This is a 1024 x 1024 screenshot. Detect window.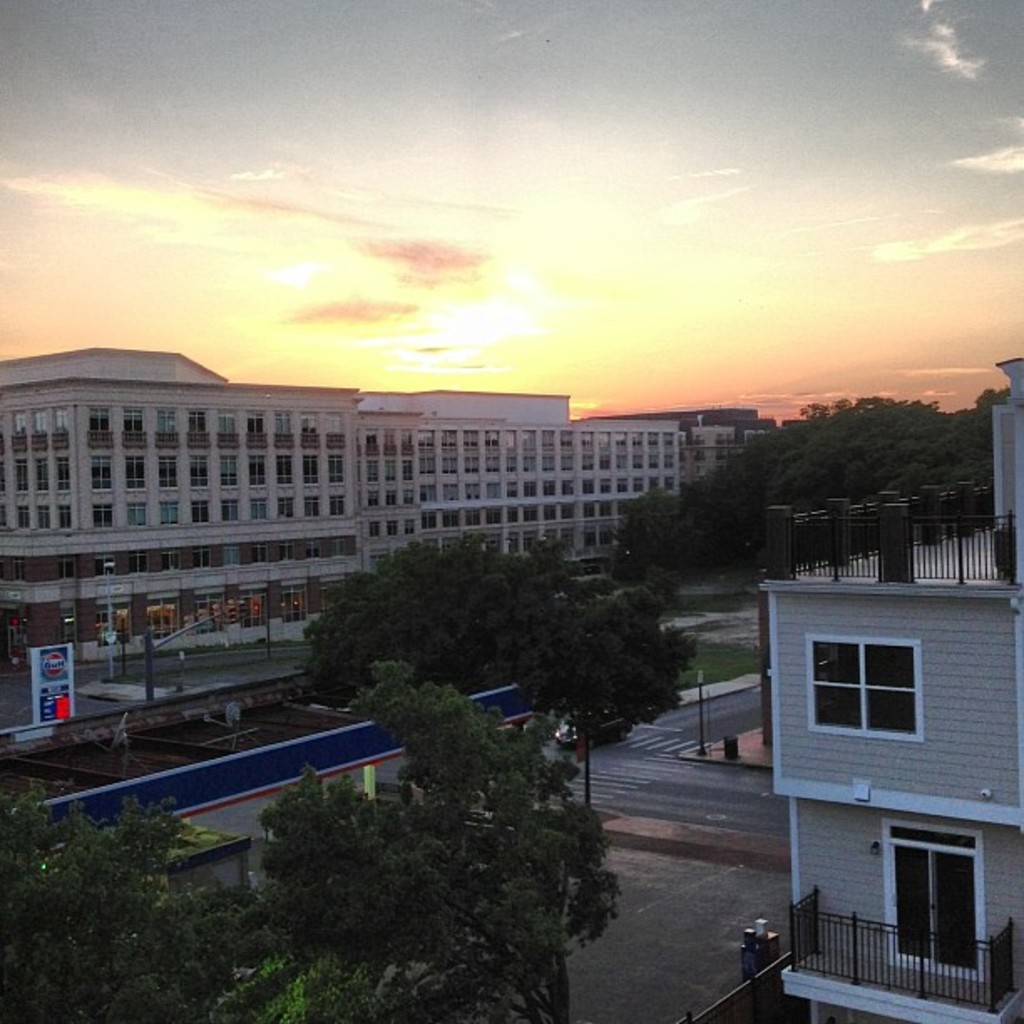
{"left": 806, "top": 636, "right": 924, "bottom": 738}.
